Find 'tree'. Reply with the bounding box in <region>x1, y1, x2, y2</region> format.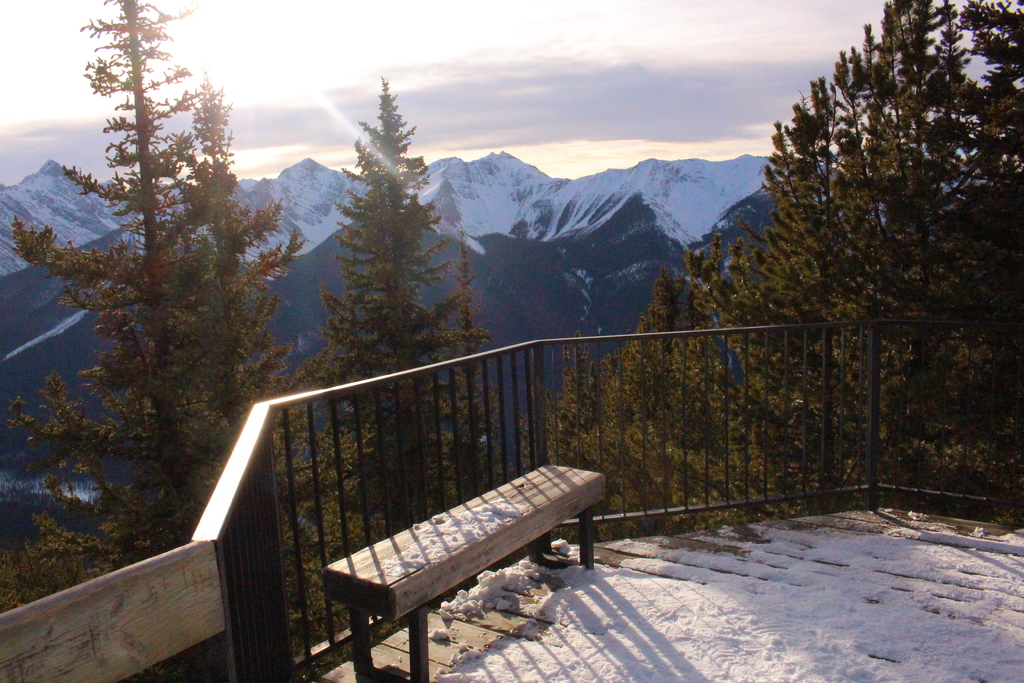
<region>552, 0, 1023, 543</region>.
